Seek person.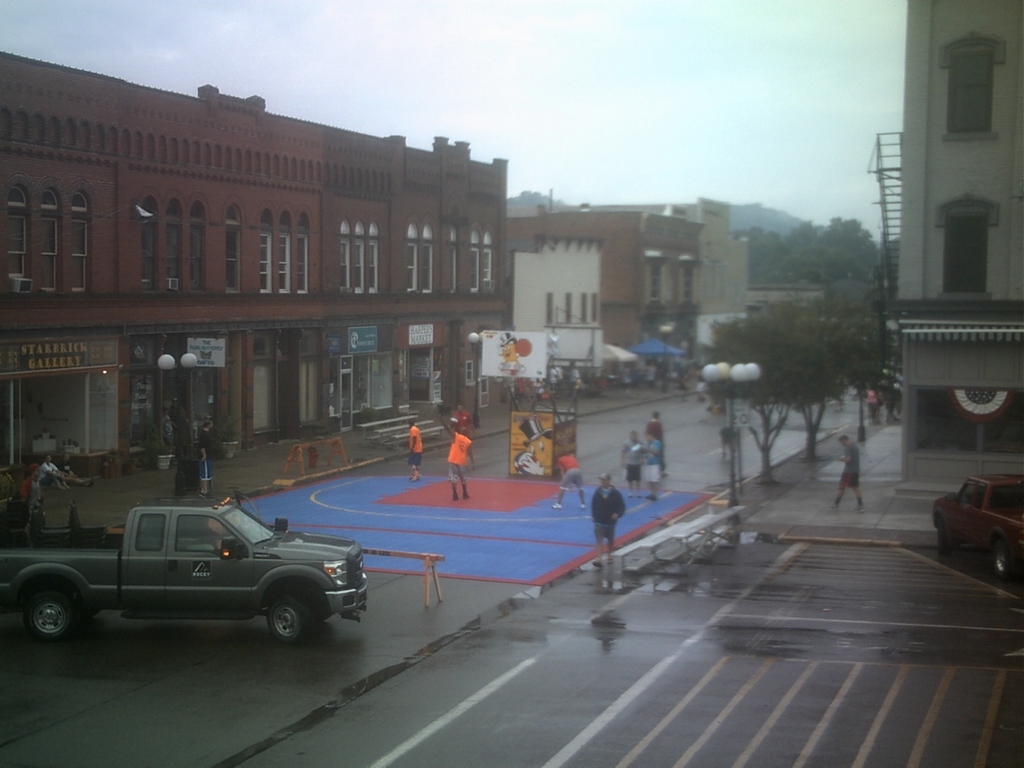
rect(821, 430, 865, 510).
